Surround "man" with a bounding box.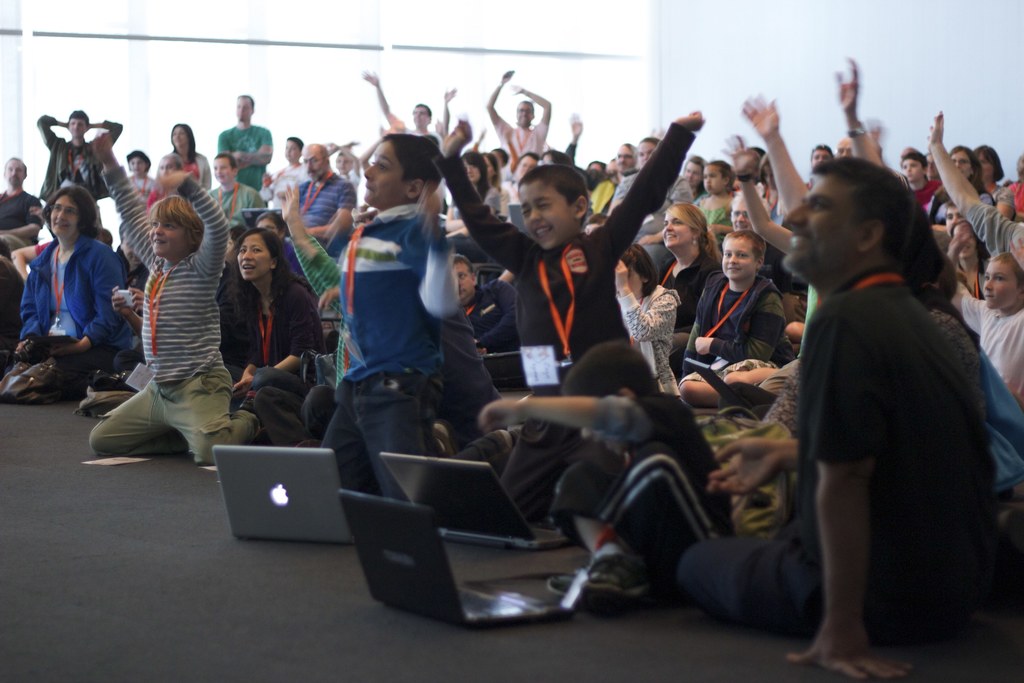
[835,136,852,156].
